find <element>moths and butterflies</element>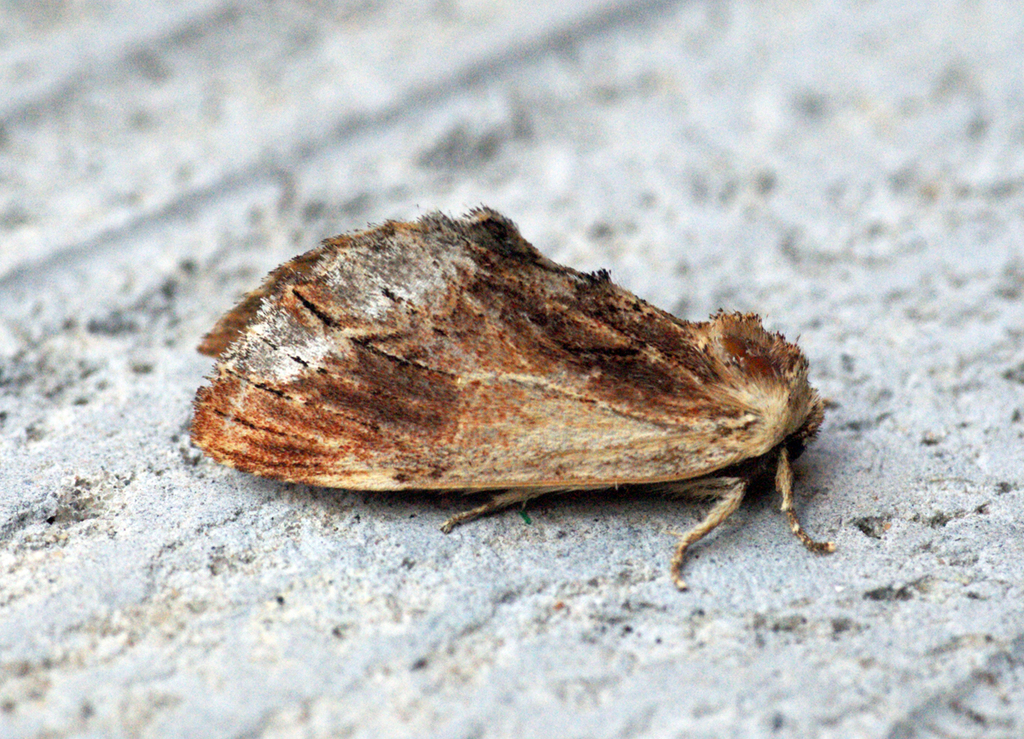
180, 192, 848, 591
